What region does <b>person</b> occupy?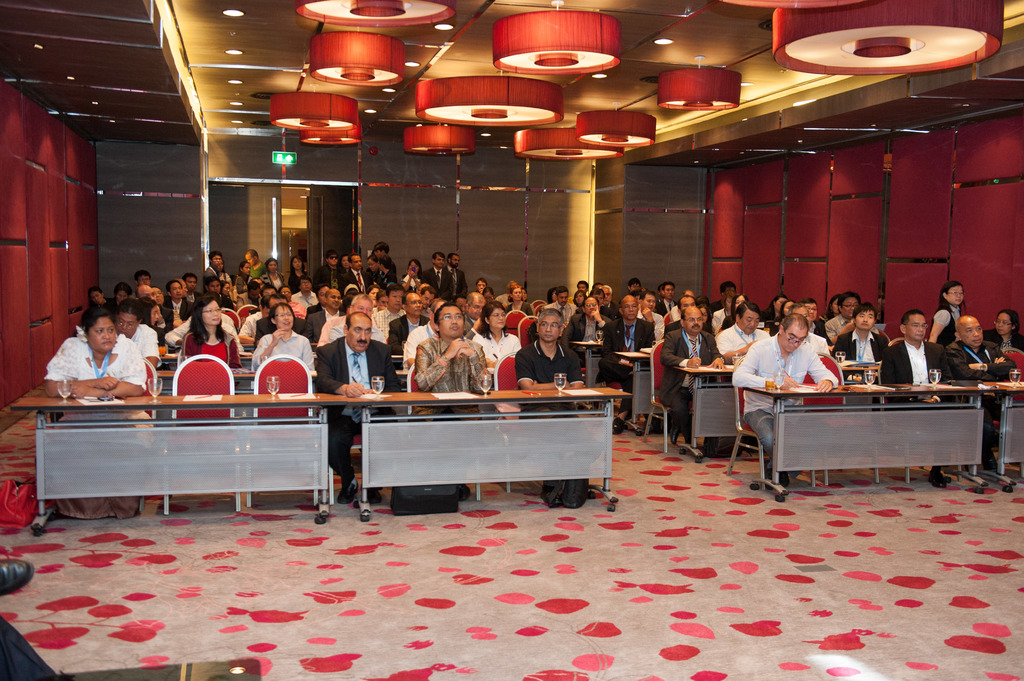
<region>938, 313, 1023, 487</region>.
